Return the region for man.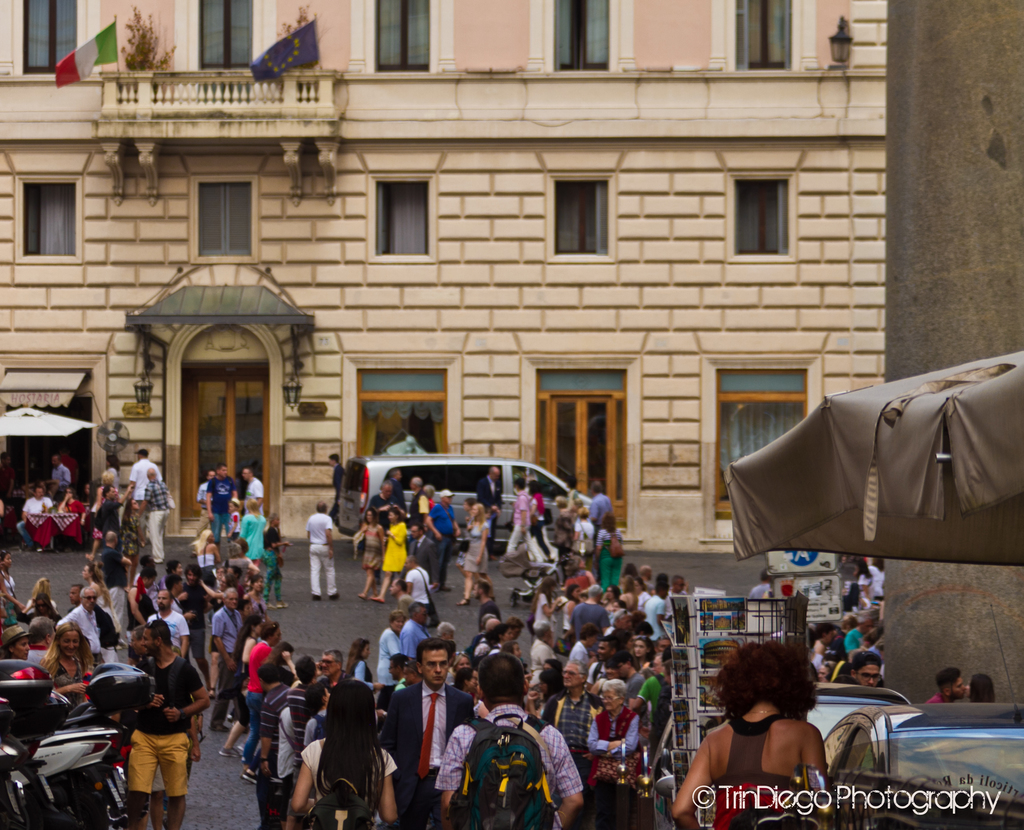
<region>17, 482, 53, 551</region>.
